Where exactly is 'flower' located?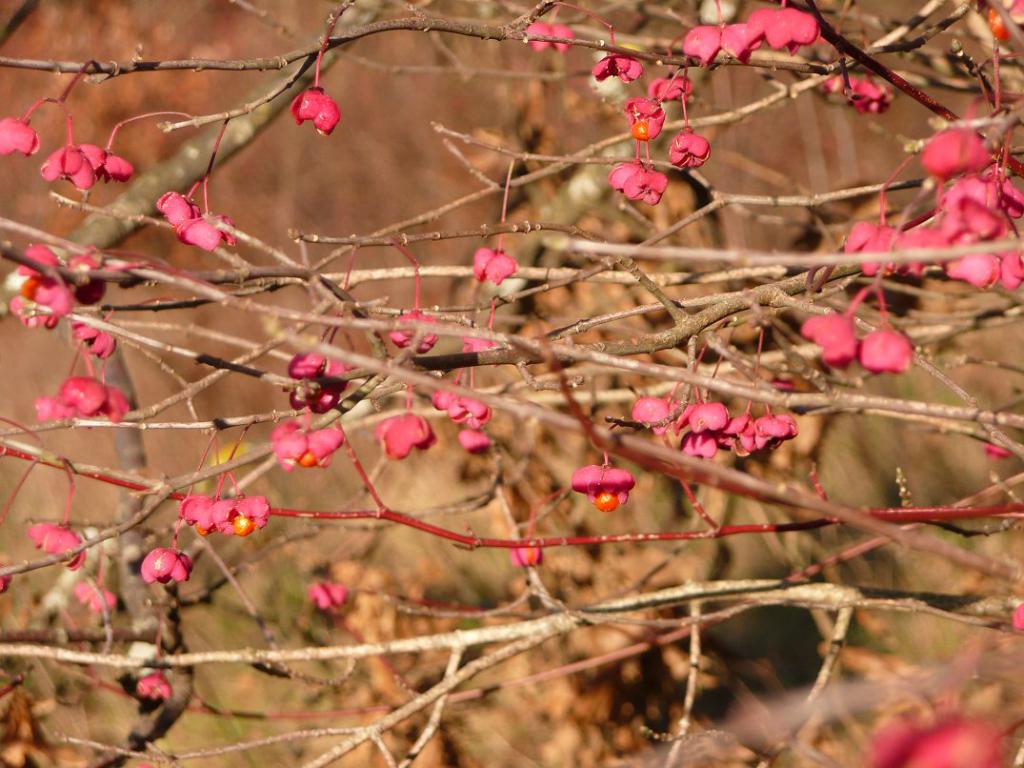
Its bounding box is l=684, t=27, r=723, b=69.
